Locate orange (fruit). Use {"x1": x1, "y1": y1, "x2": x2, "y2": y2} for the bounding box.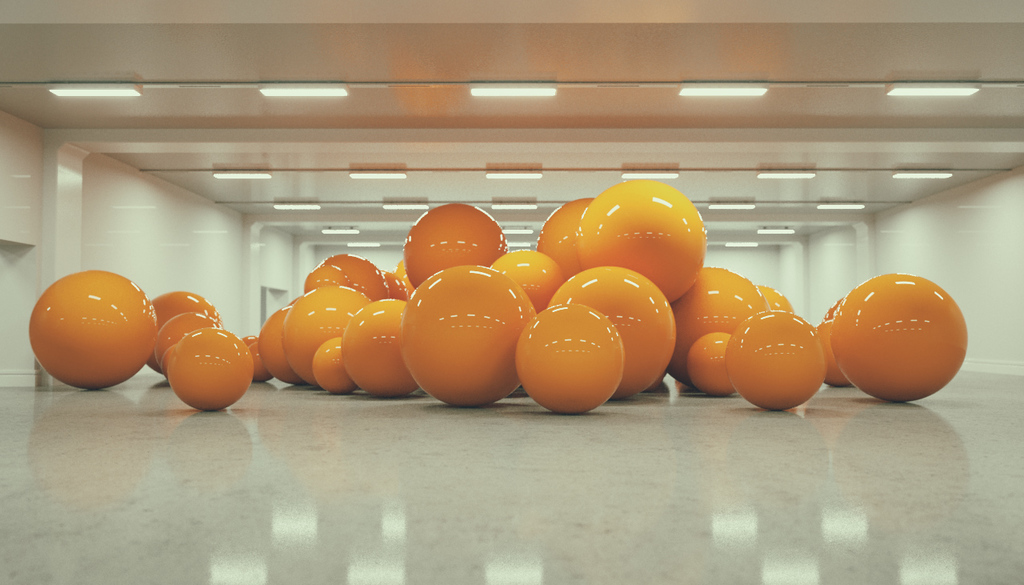
{"x1": 733, "y1": 318, "x2": 856, "y2": 409}.
